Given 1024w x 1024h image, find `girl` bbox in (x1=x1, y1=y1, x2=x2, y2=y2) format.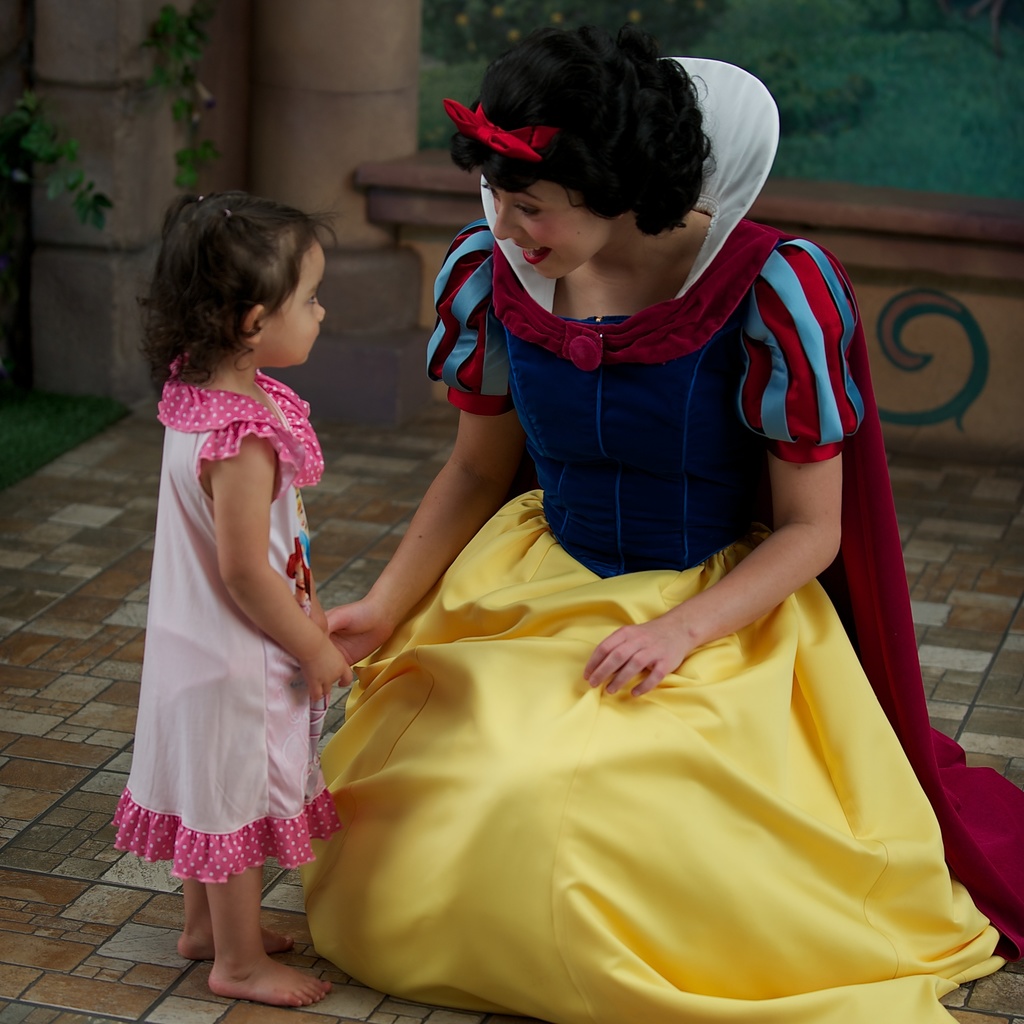
(x1=109, y1=190, x2=350, y2=1008).
